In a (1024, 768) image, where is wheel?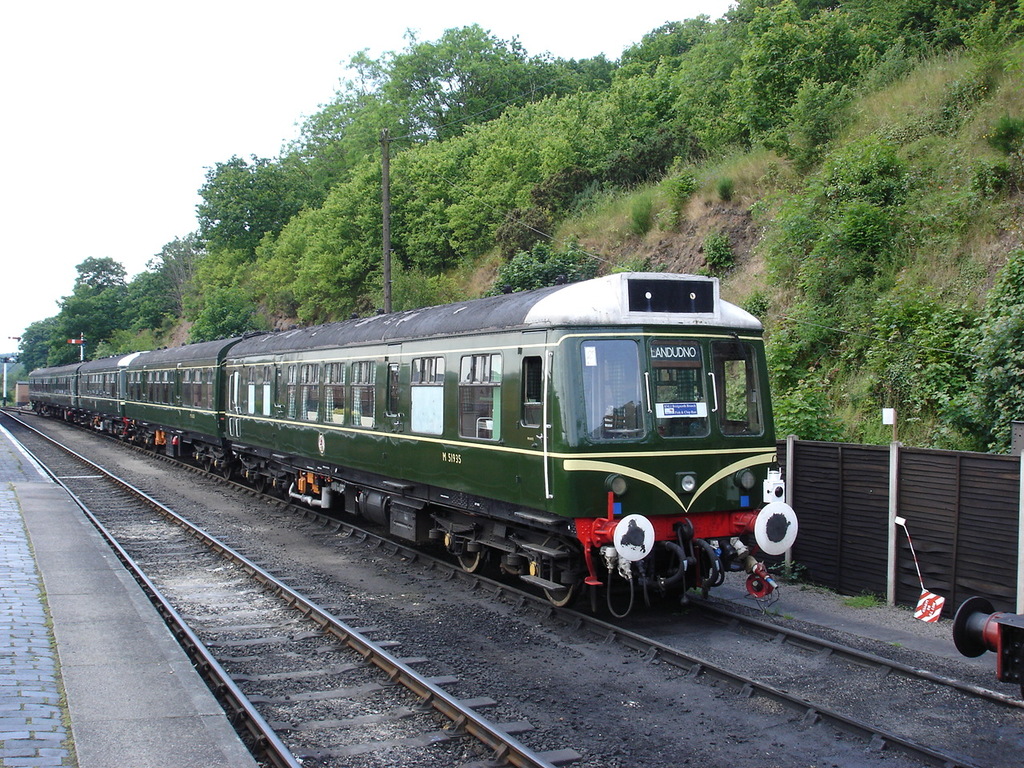
detection(545, 583, 574, 607).
